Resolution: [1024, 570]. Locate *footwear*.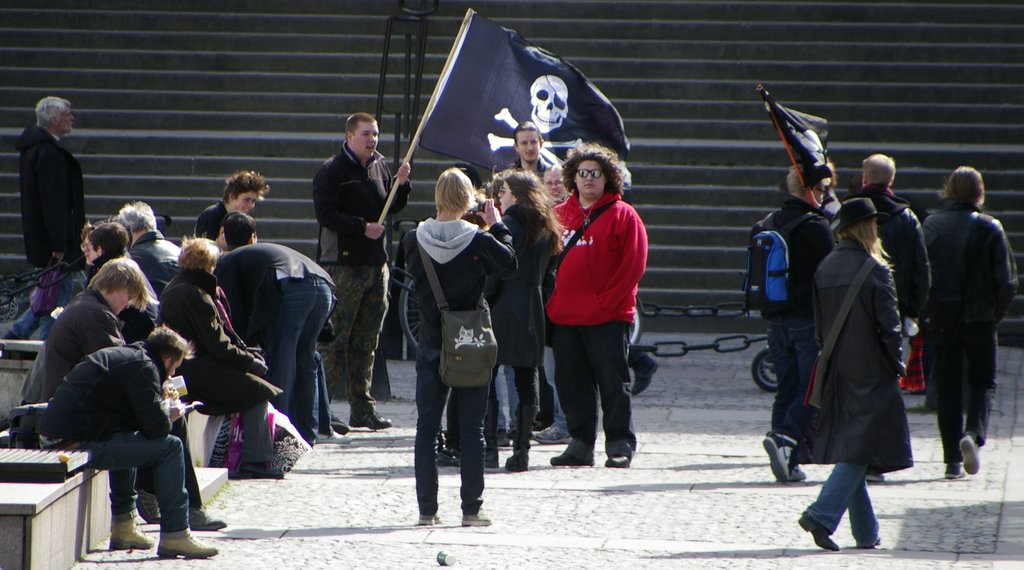
346/405/392/430.
